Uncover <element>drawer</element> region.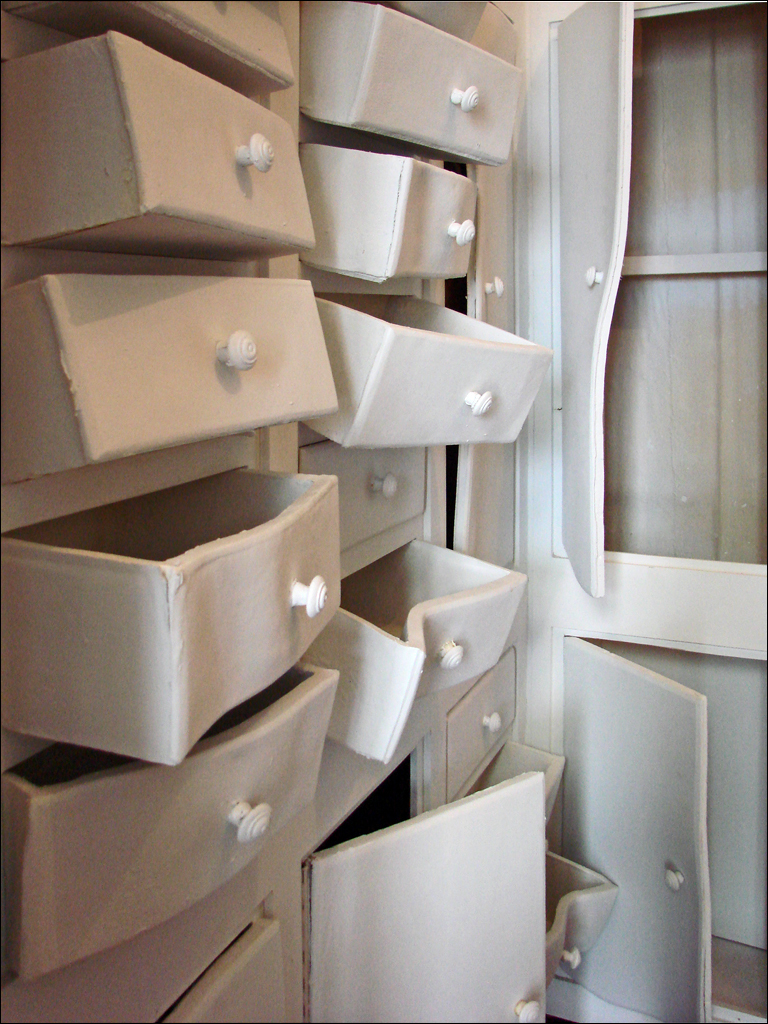
Uncovered: Rect(309, 290, 554, 446).
